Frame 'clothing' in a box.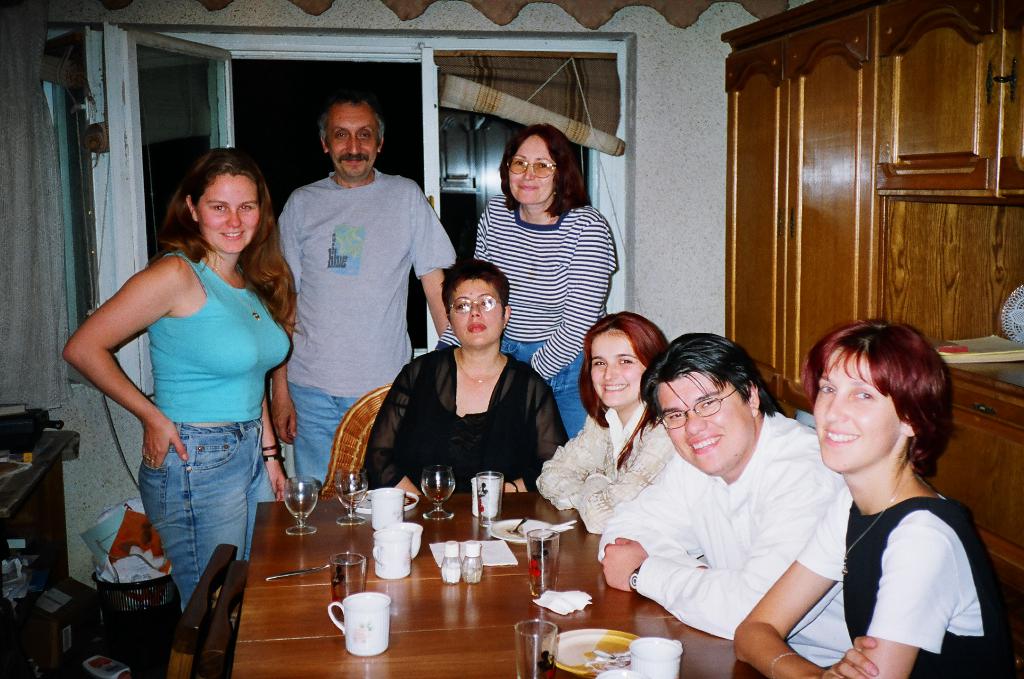
l=600, t=409, r=852, b=669.
